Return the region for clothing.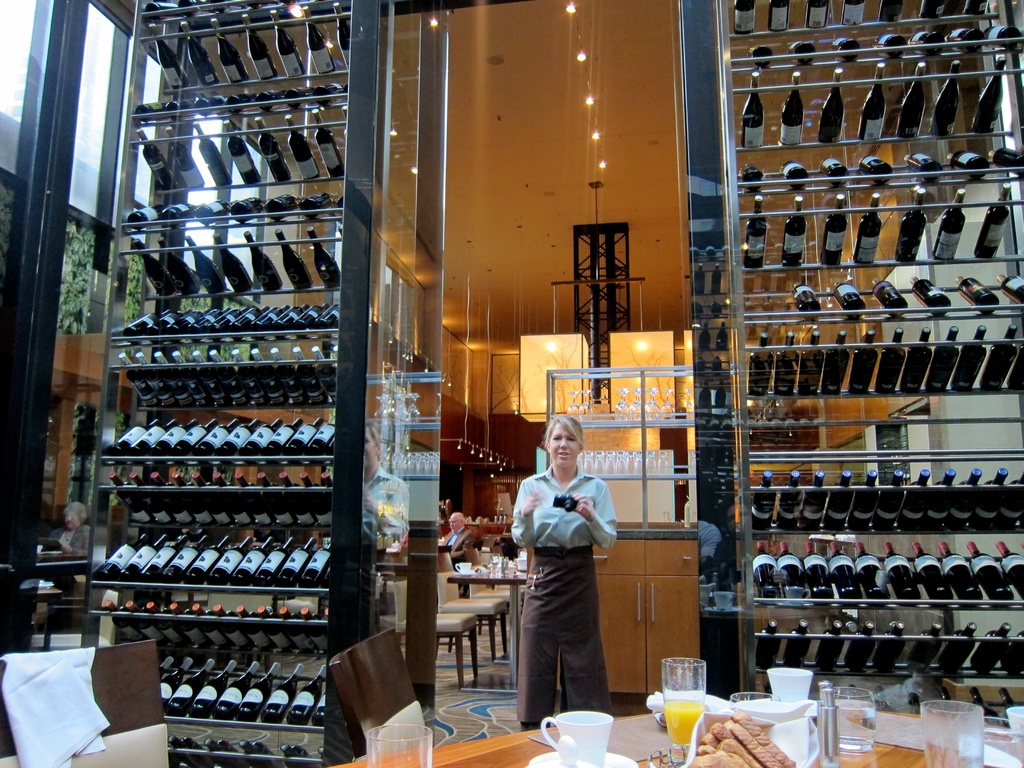
515, 447, 624, 719.
